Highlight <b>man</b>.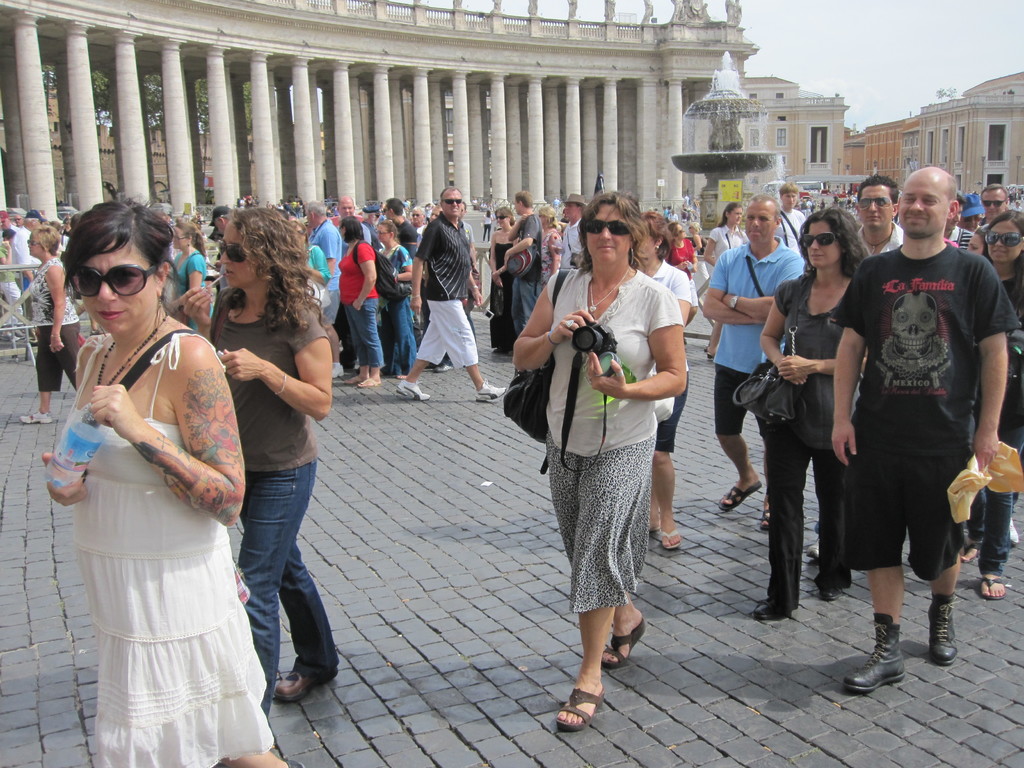
Highlighted region: [left=307, top=199, right=346, bottom=378].
